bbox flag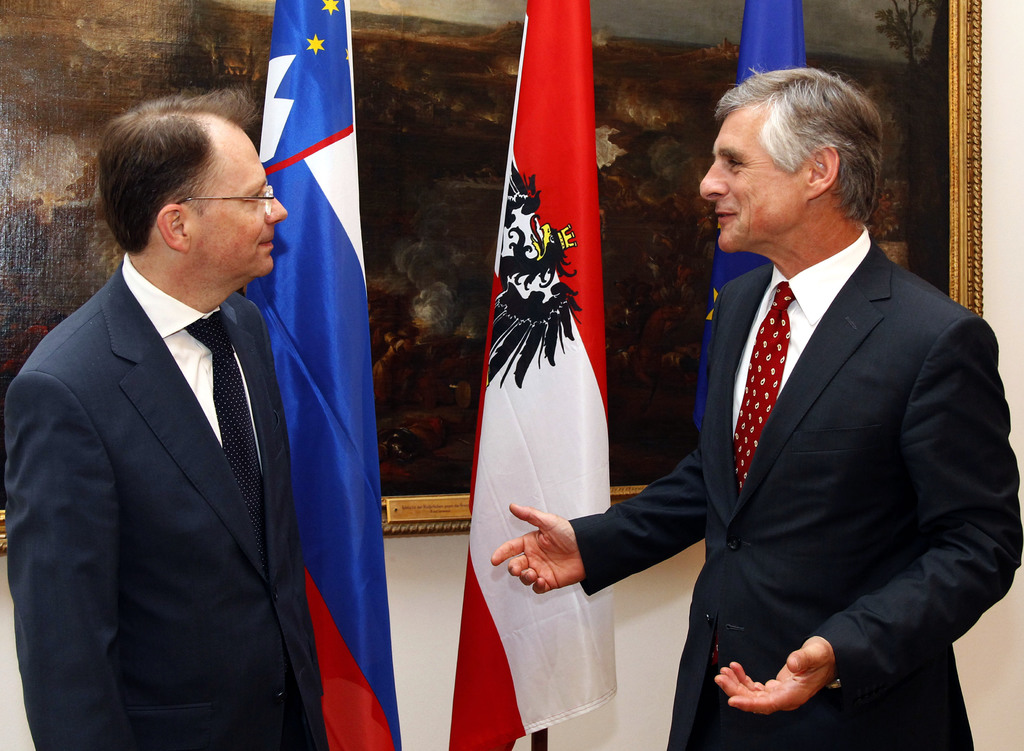
region(696, 0, 803, 453)
